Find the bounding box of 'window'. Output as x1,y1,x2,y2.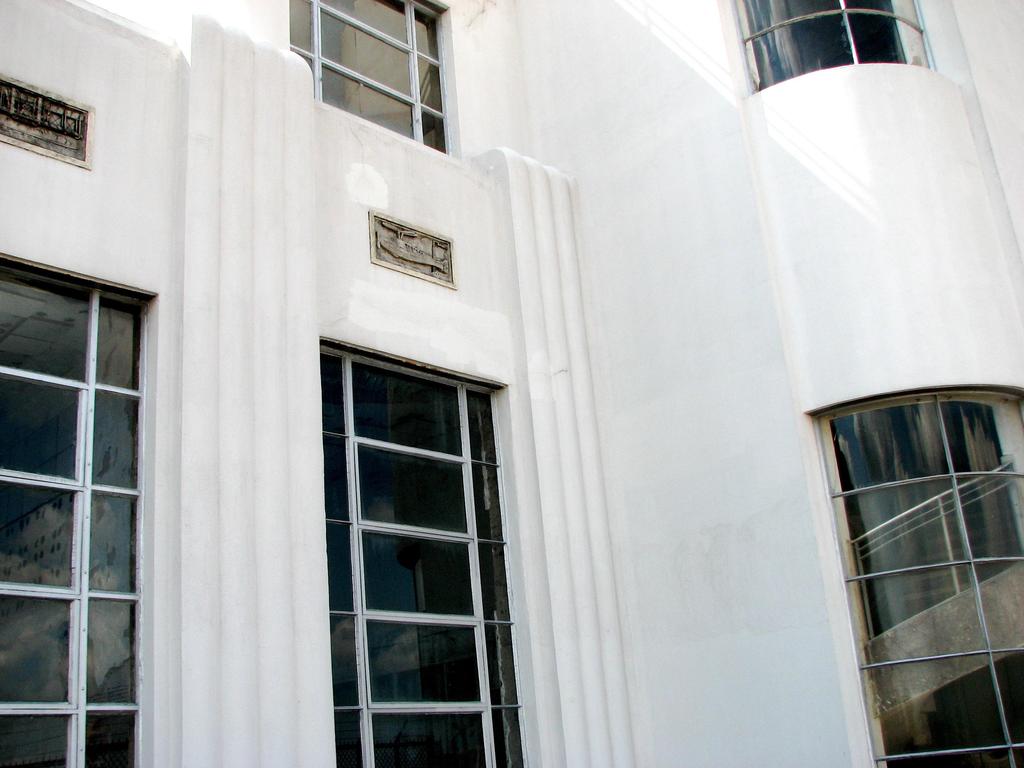
0,257,157,766.
